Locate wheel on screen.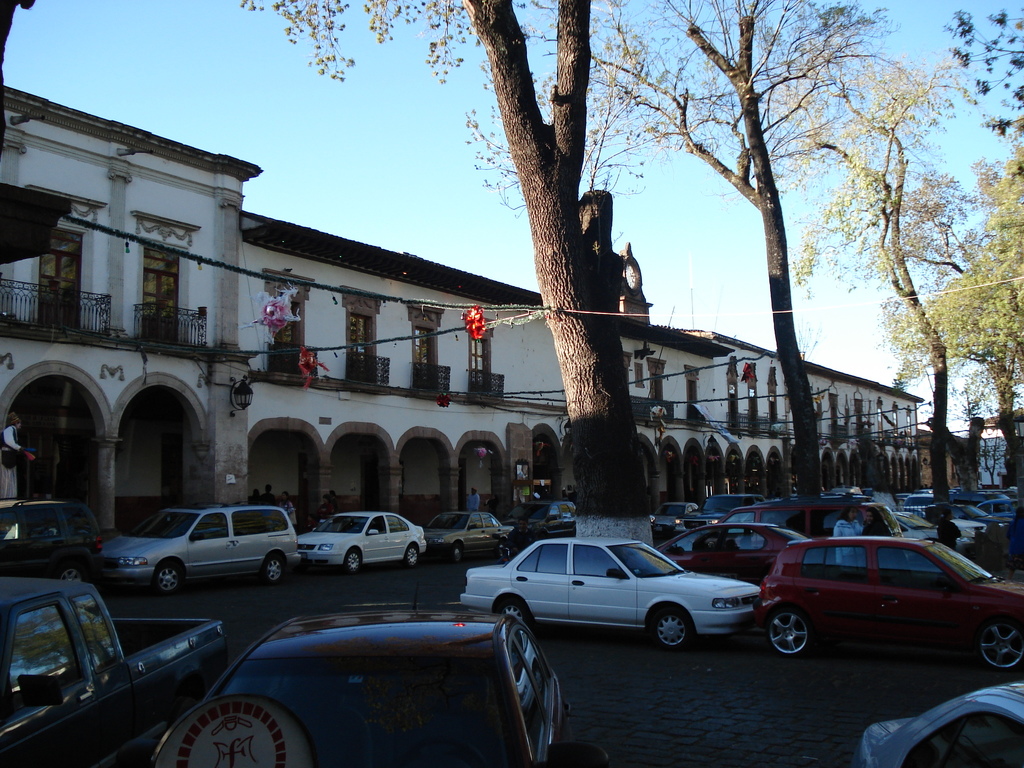
On screen at (266, 554, 291, 584).
